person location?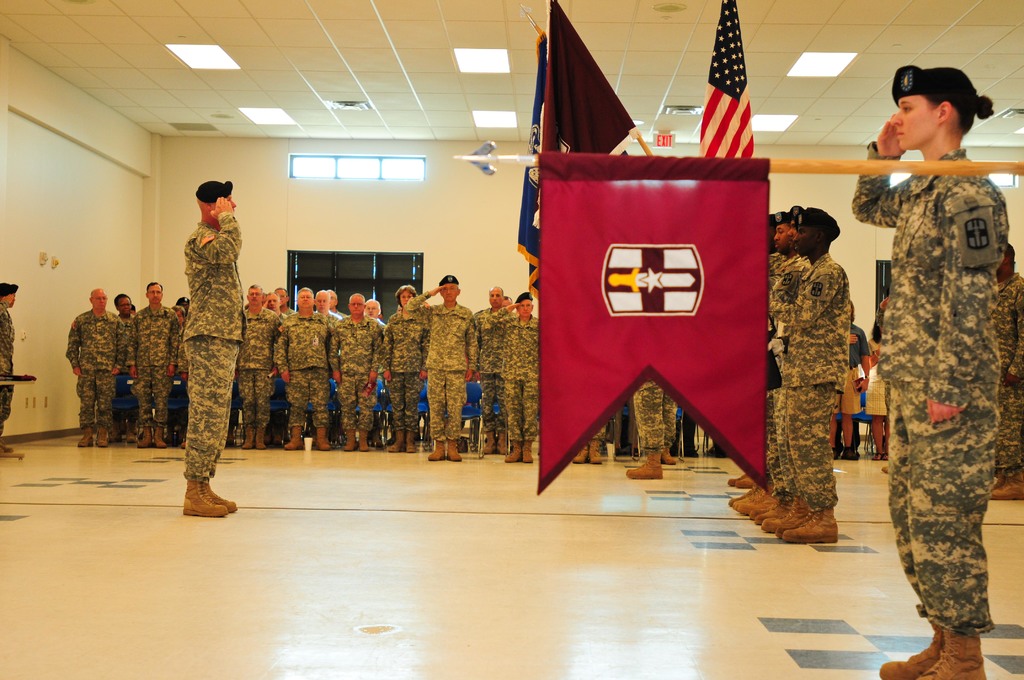
[x1=126, y1=289, x2=142, y2=317]
